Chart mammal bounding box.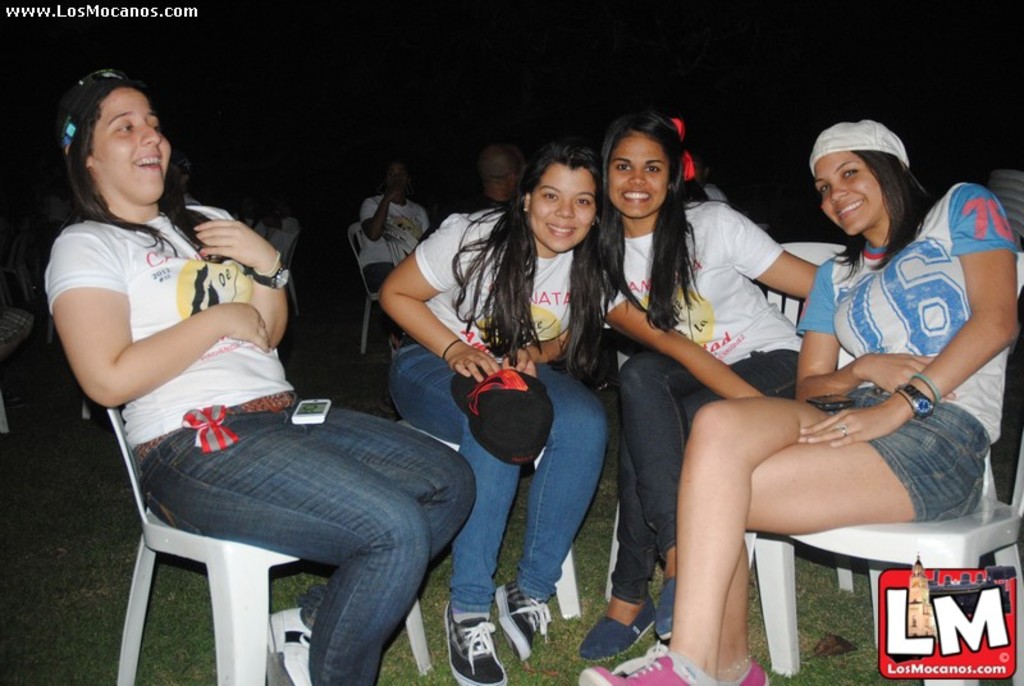
Charted: bbox(573, 119, 823, 660).
